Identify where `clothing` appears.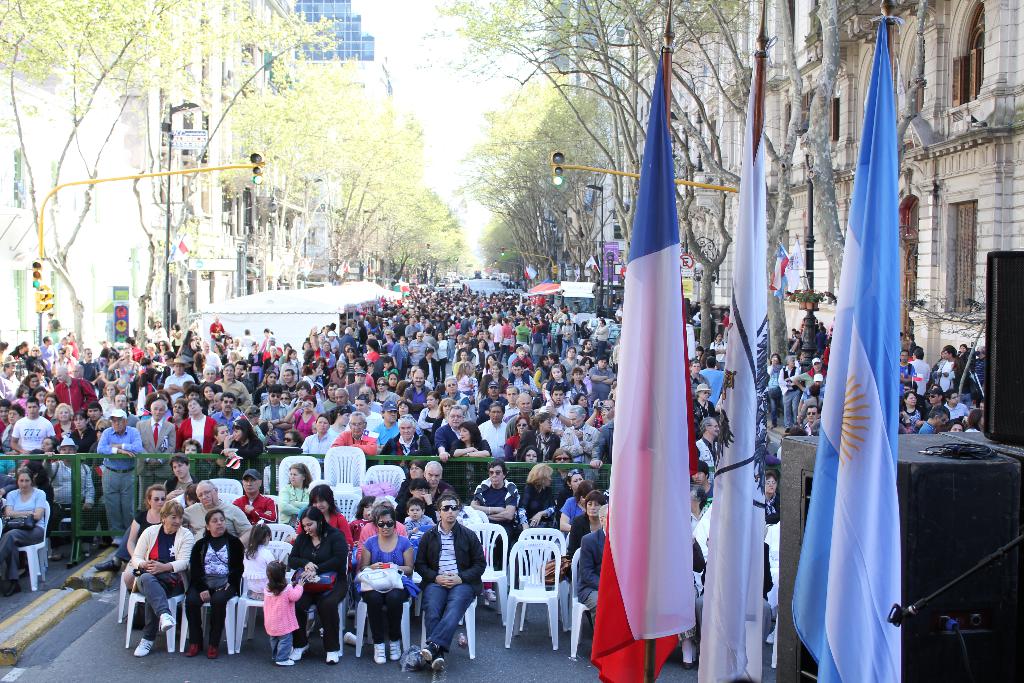
Appears at [560, 422, 600, 462].
